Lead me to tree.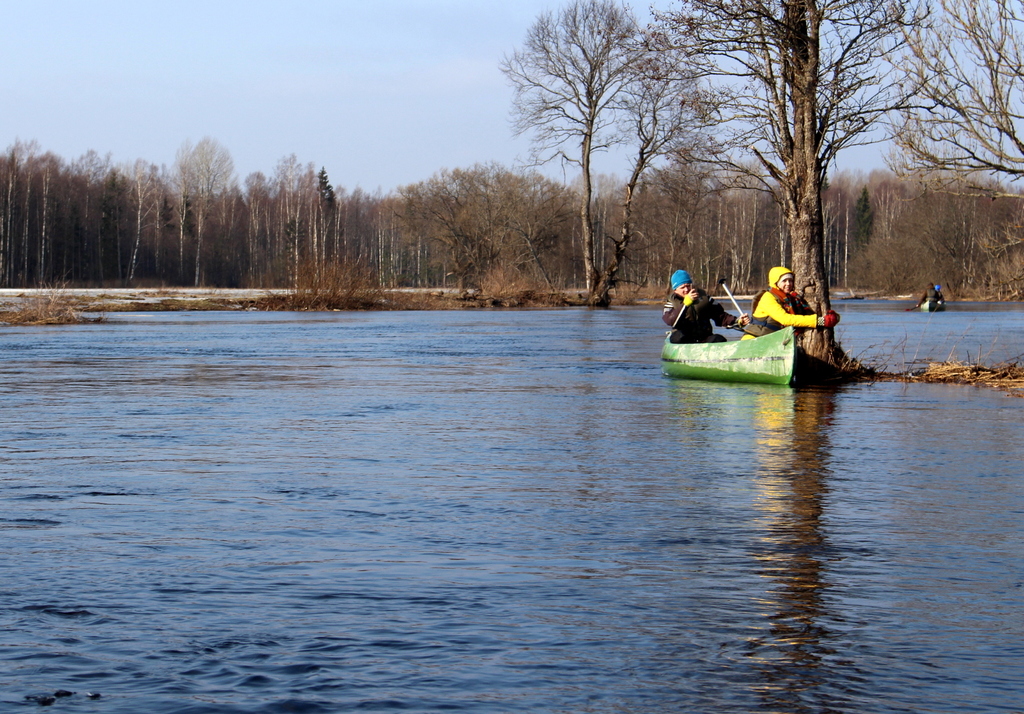
Lead to x1=500 y1=0 x2=717 y2=287.
